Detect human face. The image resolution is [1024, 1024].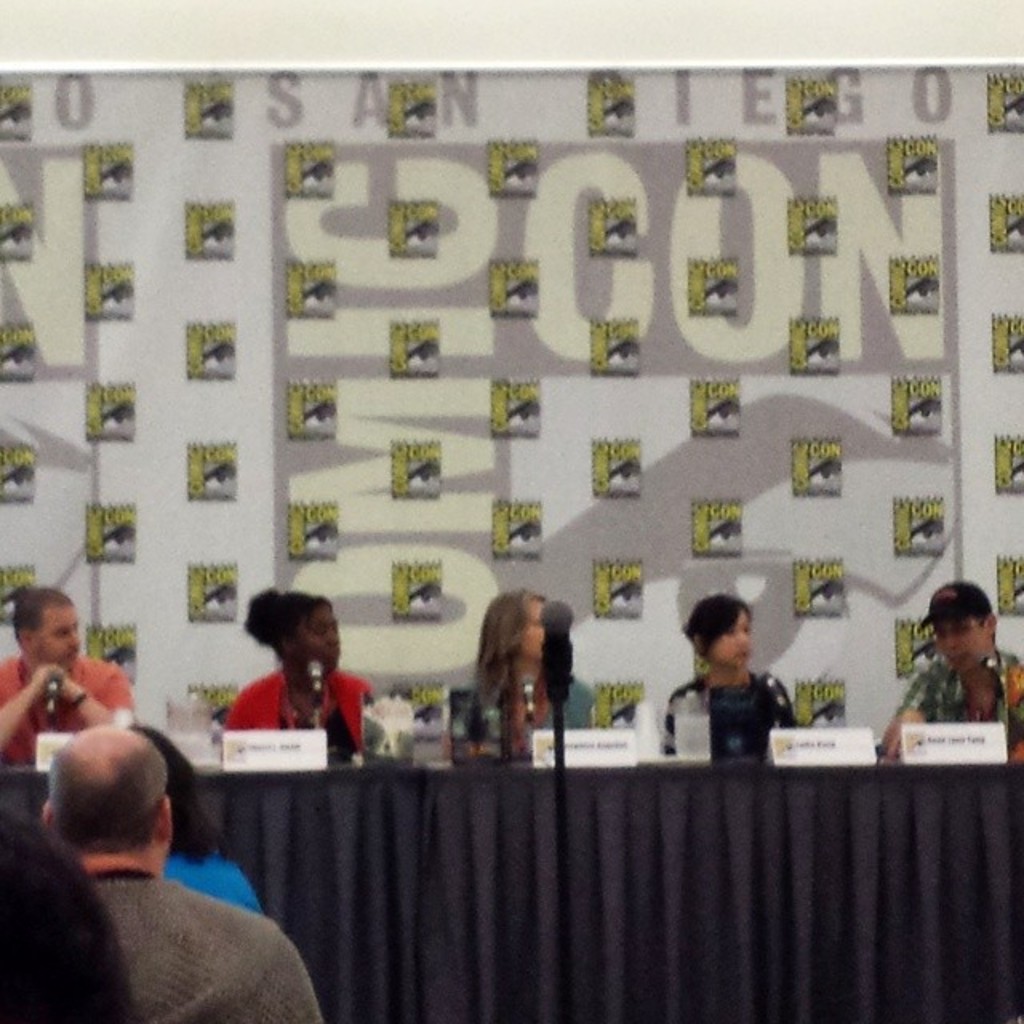
crop(34, 606, 80, 670).
